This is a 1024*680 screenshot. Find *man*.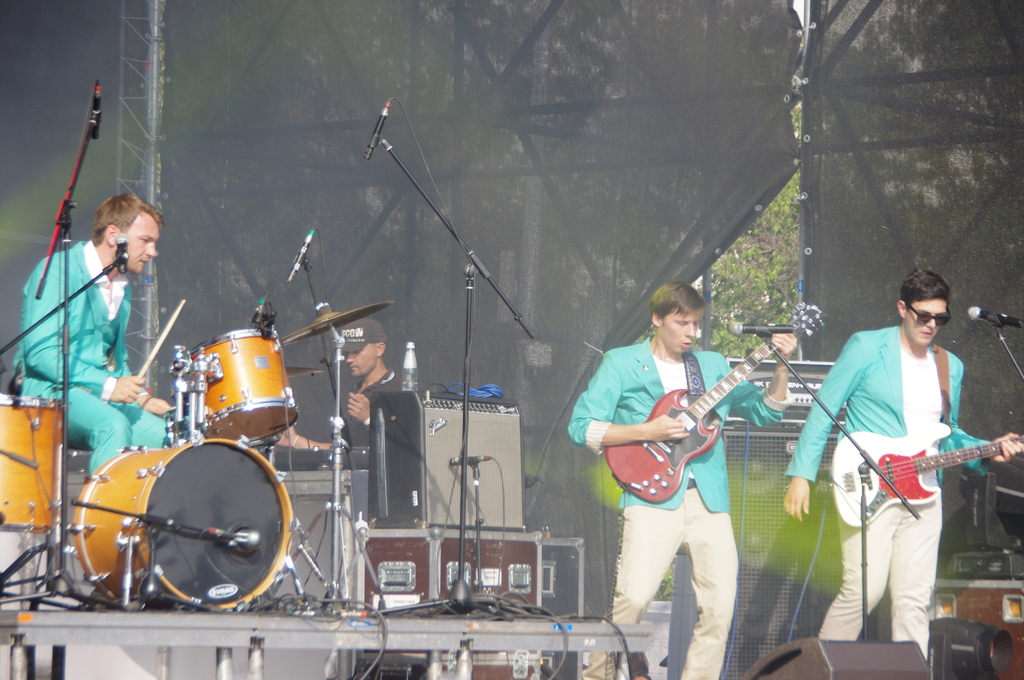
Bounding box: [781,271,1023,667].
